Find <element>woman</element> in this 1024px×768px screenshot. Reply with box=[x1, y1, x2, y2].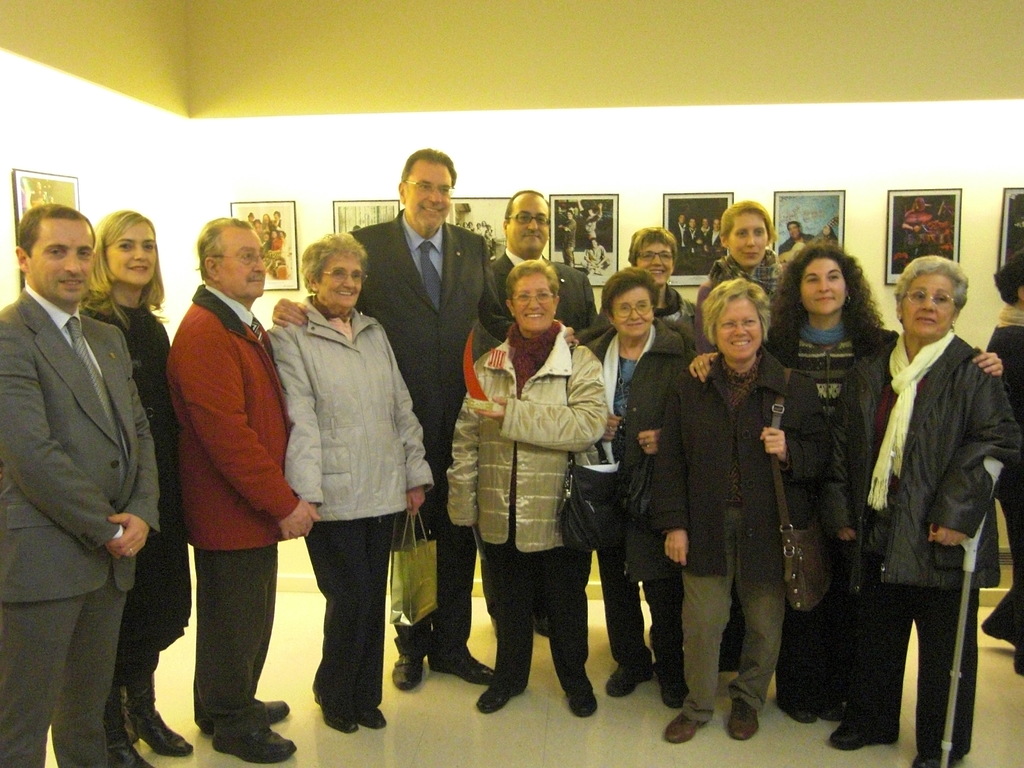
box=[648, 273, 829, 748].
